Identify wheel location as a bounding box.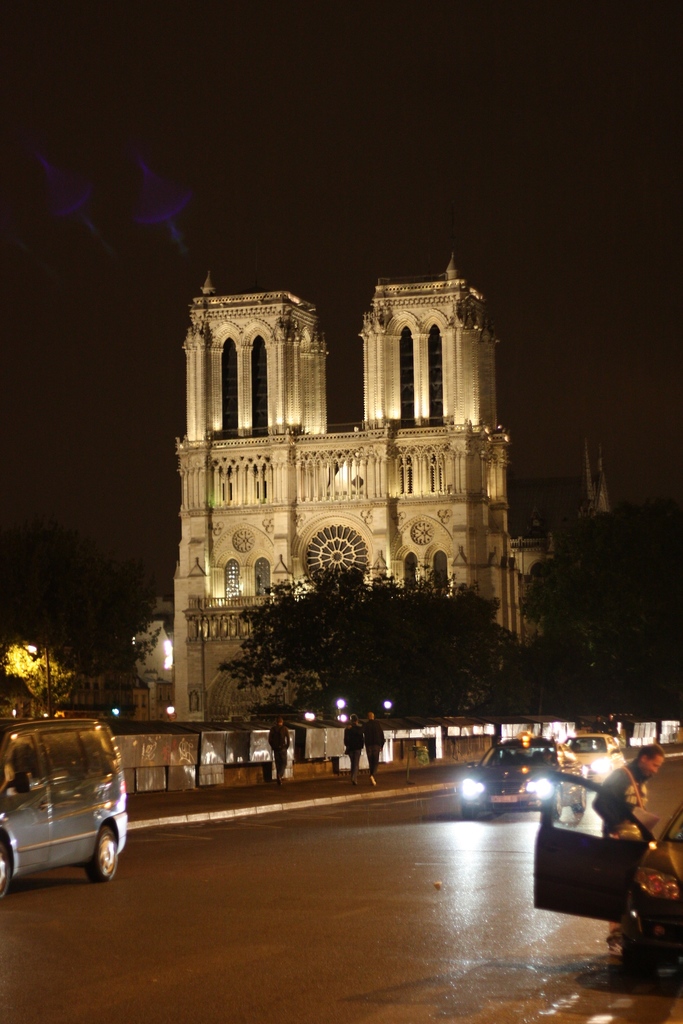
[458,800,475,820].
